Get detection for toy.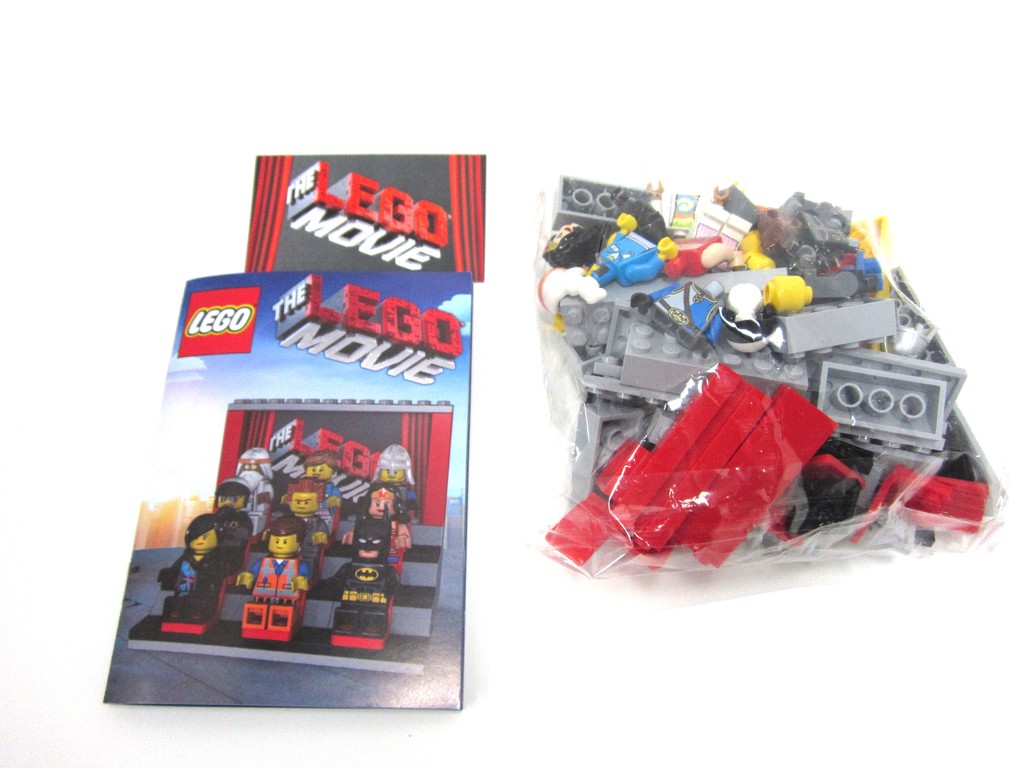
Detection: bbox(357, 478, 408, 570).
